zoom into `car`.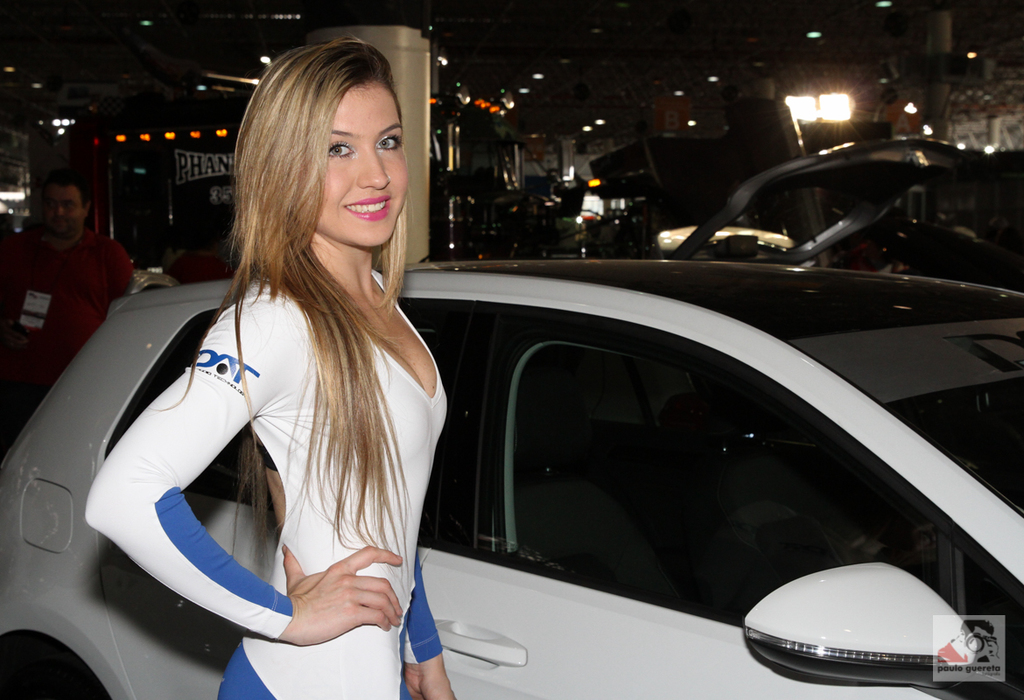
Zoom target: bbox=(0, 251, 1023, 699).
